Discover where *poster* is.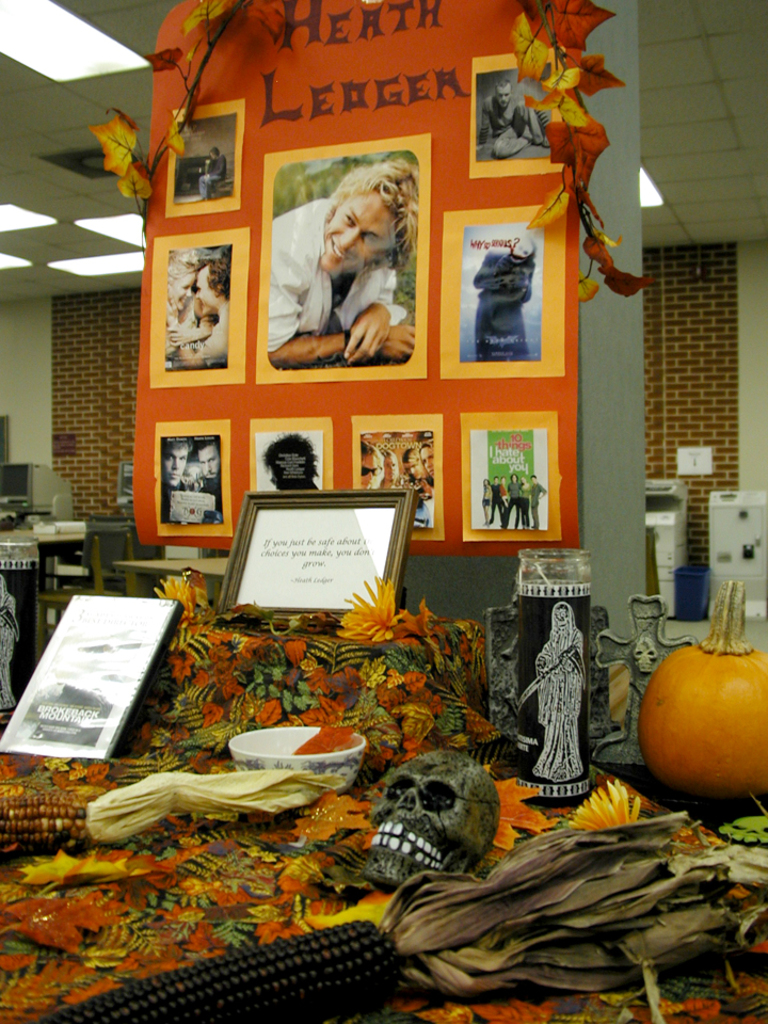
Discovered at select_region(465, 52, 569, 185).
